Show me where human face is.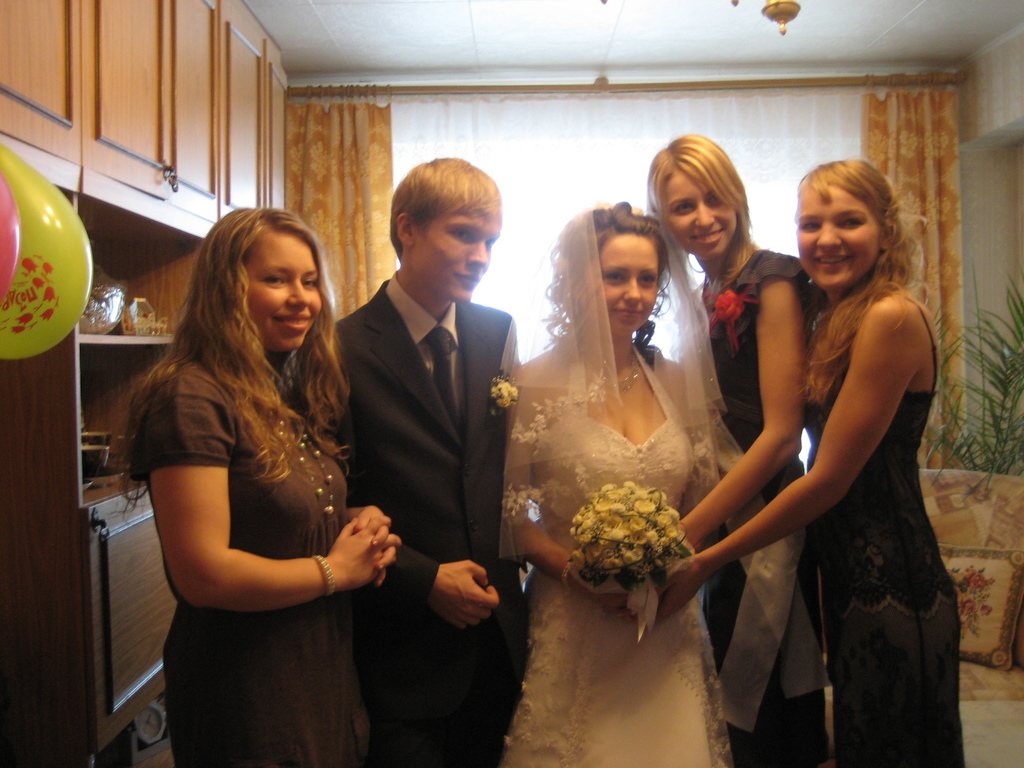
human face is at bbox(243, 232, 323, 355).
